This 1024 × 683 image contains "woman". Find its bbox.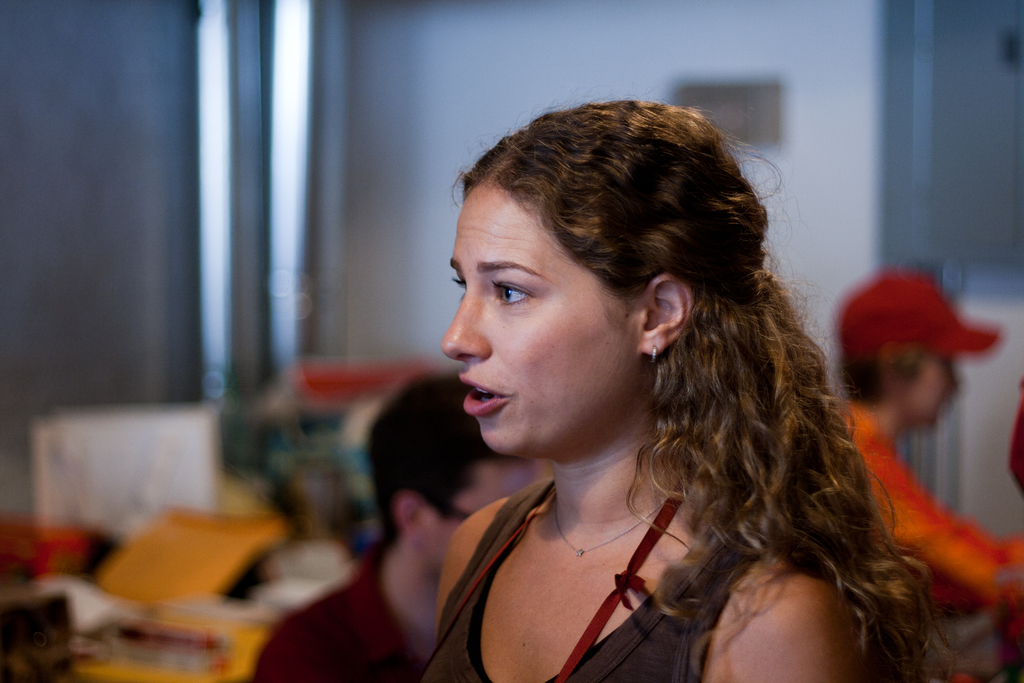
(left=366, top=108, right=977, bottom=682).
